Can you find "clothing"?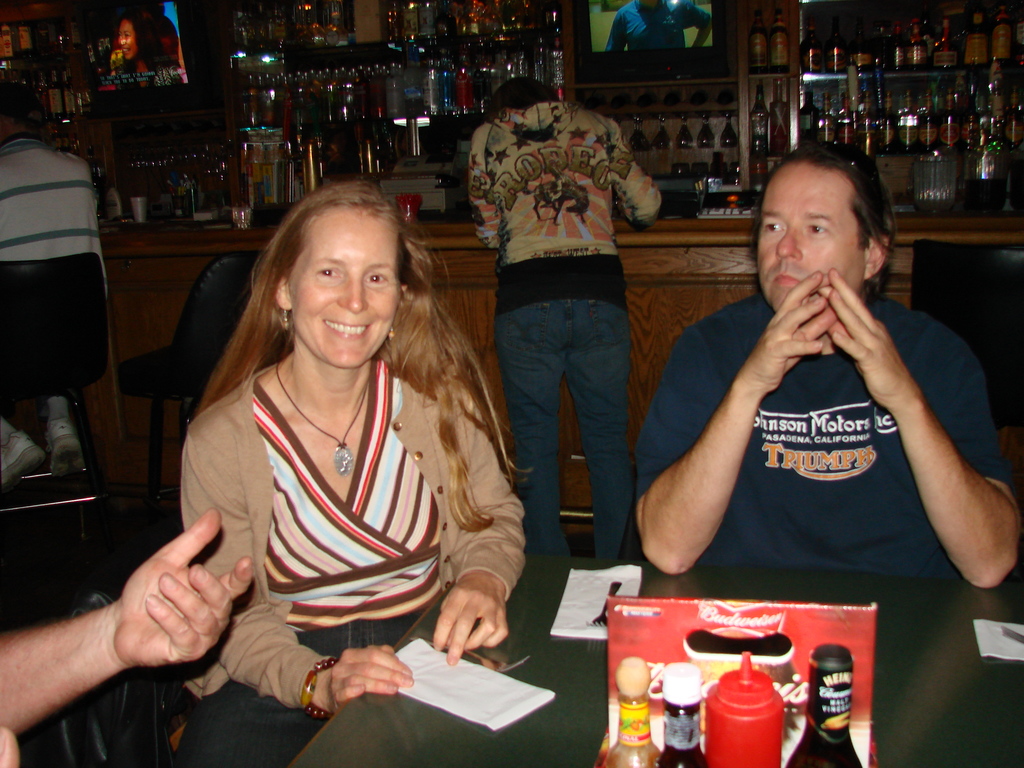
Yes, bounding box: rect(632, 294, 1020, 582).
